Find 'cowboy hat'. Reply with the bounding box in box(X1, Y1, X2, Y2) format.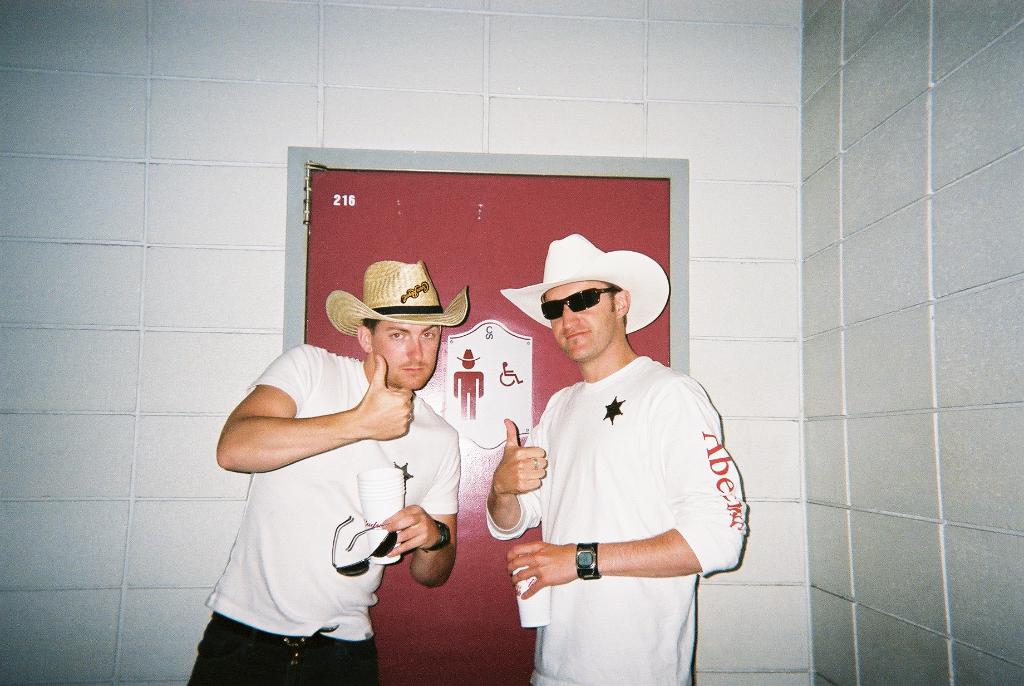
box(328, 259, 470, 336).
